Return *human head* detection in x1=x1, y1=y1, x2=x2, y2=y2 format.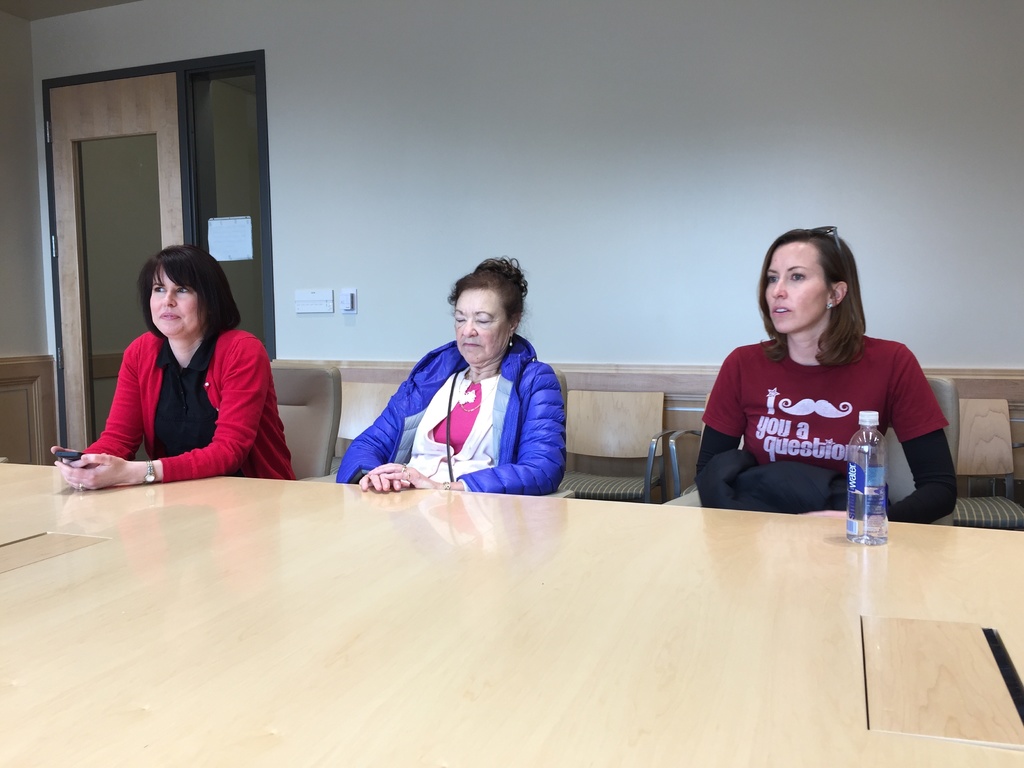
x1=447, y1=256, x2=528, y2=365.
